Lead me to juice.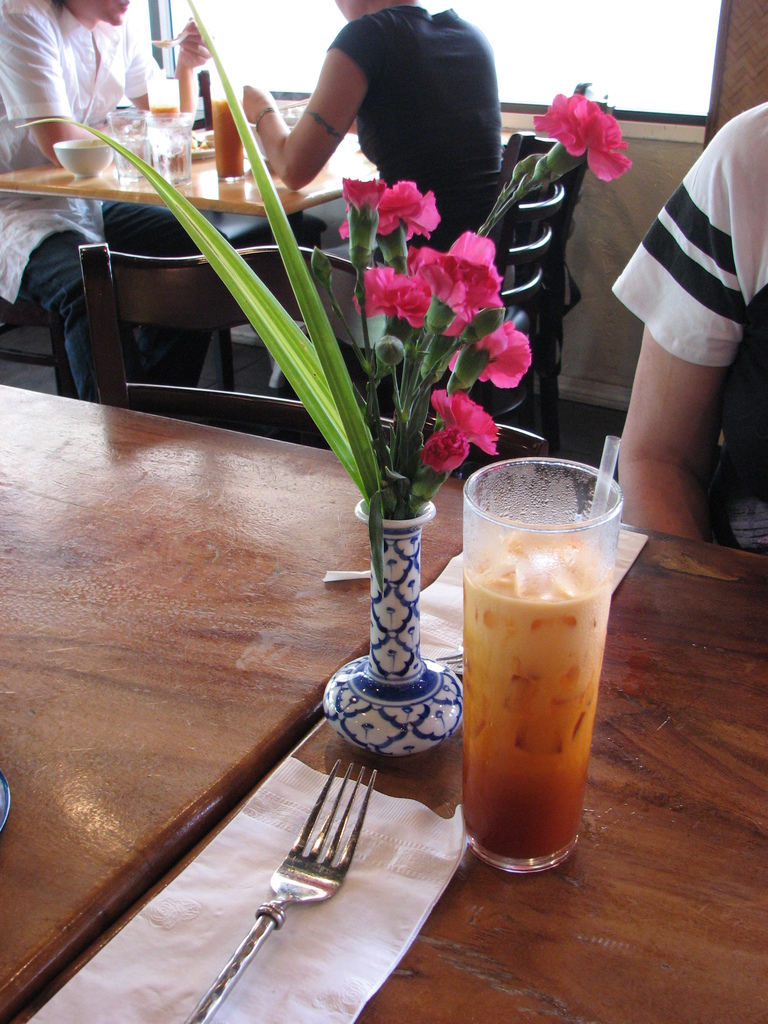
Lead to x1=163, y1=140, x2=191, y2=180.
